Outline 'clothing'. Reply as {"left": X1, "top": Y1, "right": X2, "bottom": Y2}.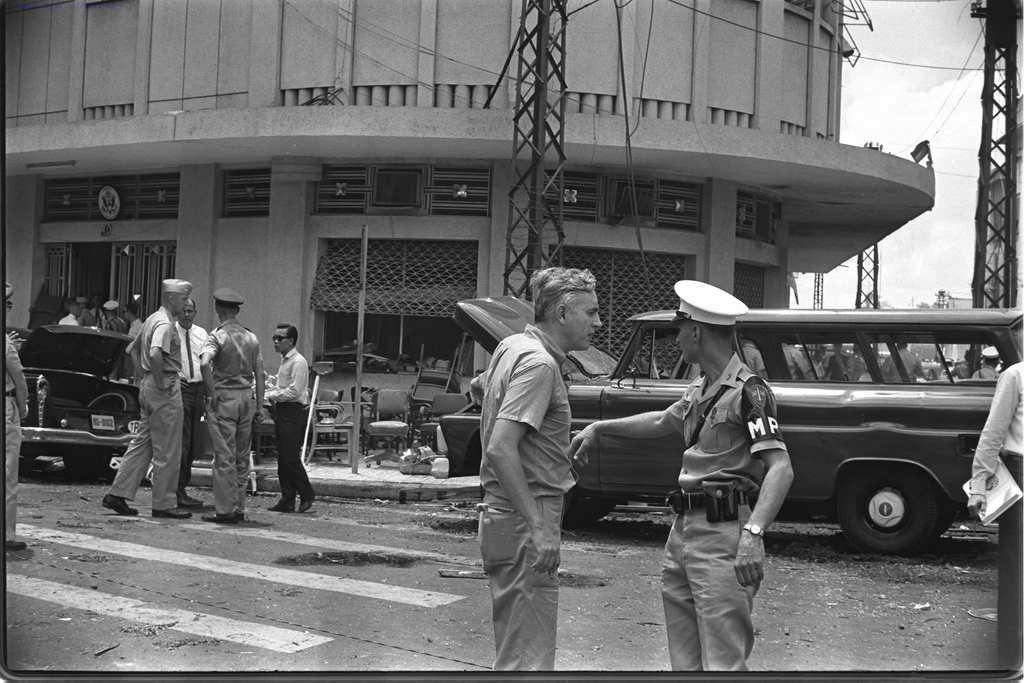
{"left": 784, "top": 347, "right": 801, "bottom": 372}.
